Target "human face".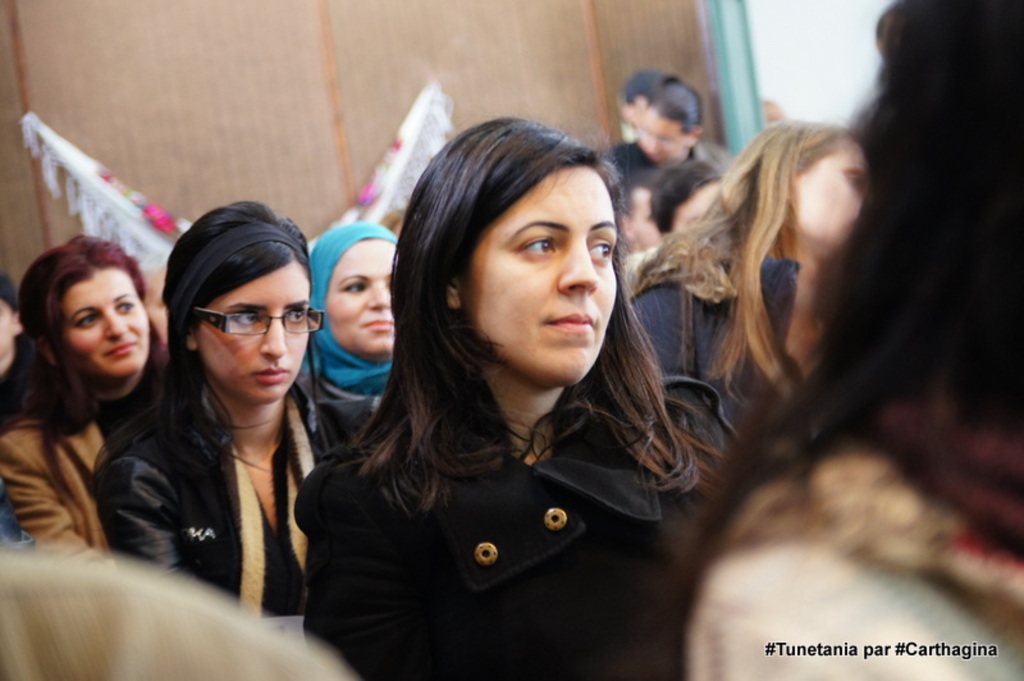
Target region: rect(198, 260, 311, 406).
